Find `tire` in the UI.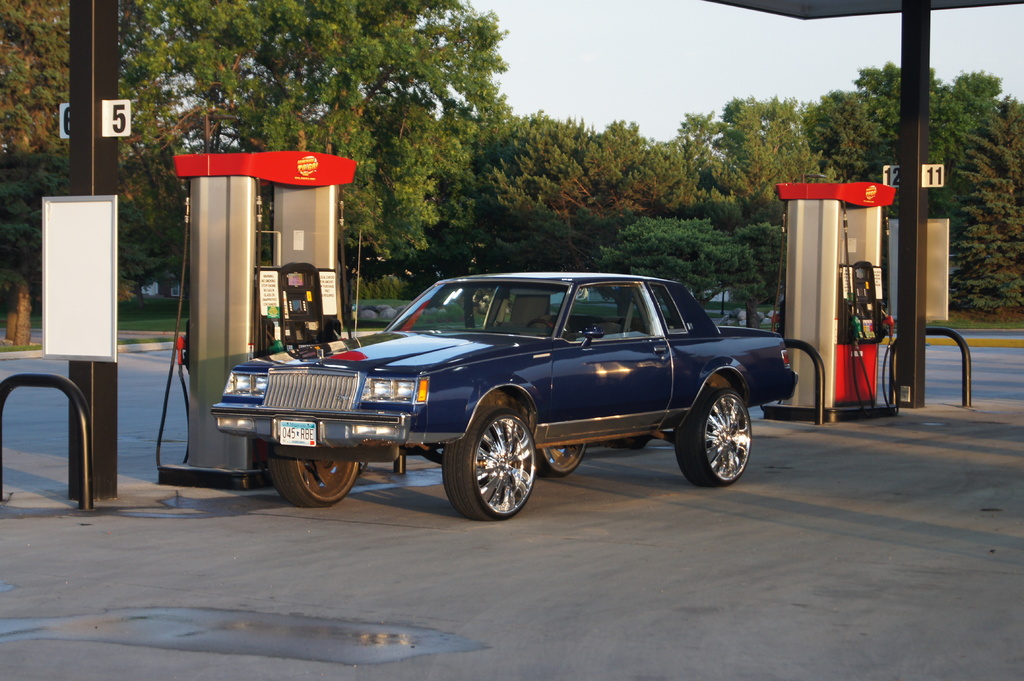
UI element at 673:390:752:487.
